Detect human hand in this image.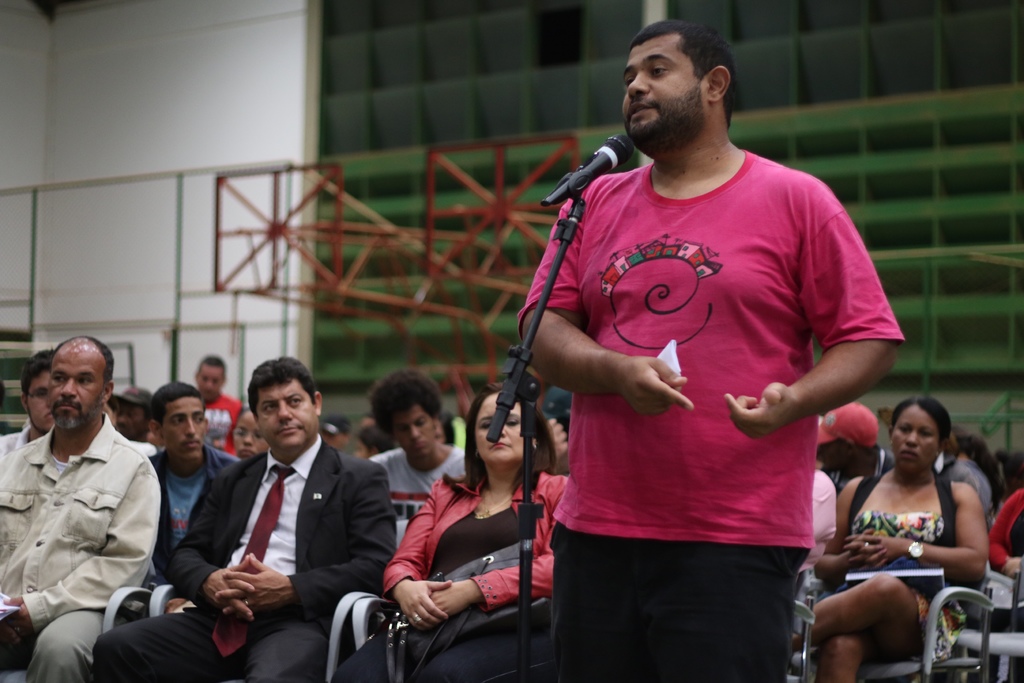
Detection: x1=214 y1=553 x2=289 y2=621.
